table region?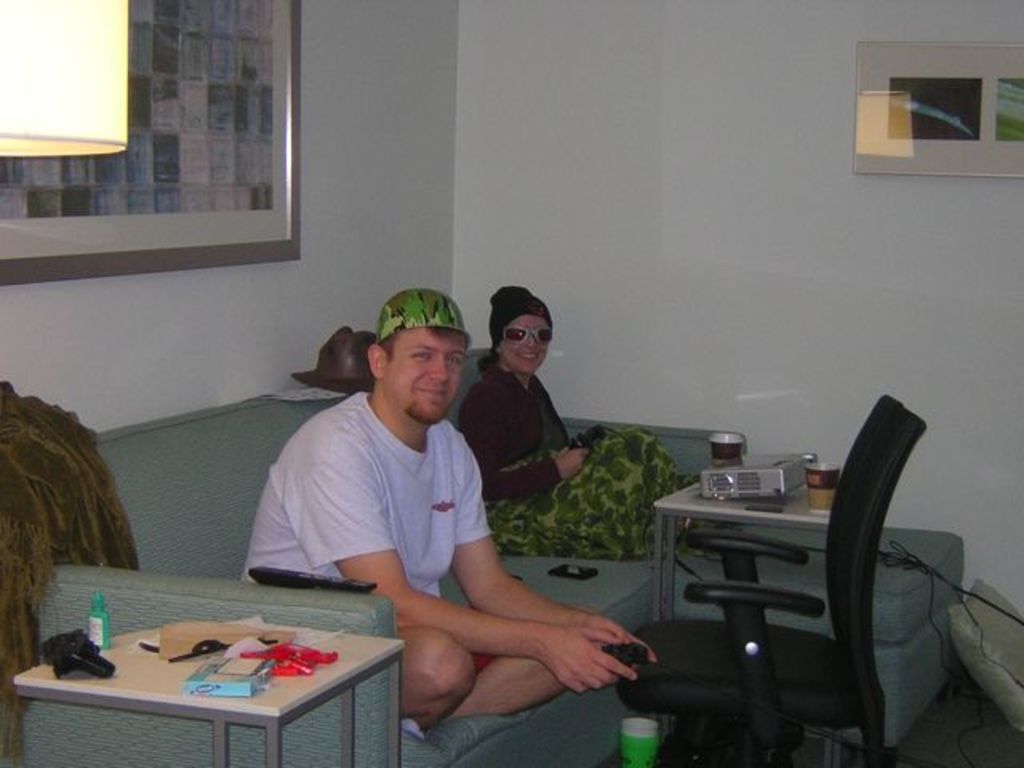
locate(14, 616, 405, 766)
